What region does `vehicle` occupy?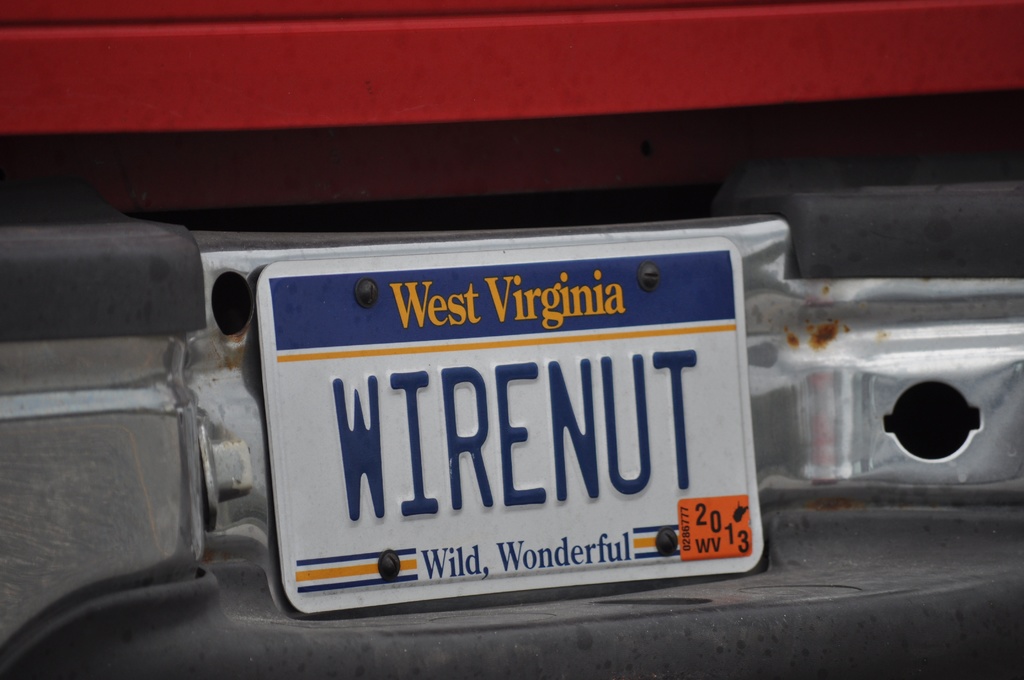
(0,0,1023,679).
